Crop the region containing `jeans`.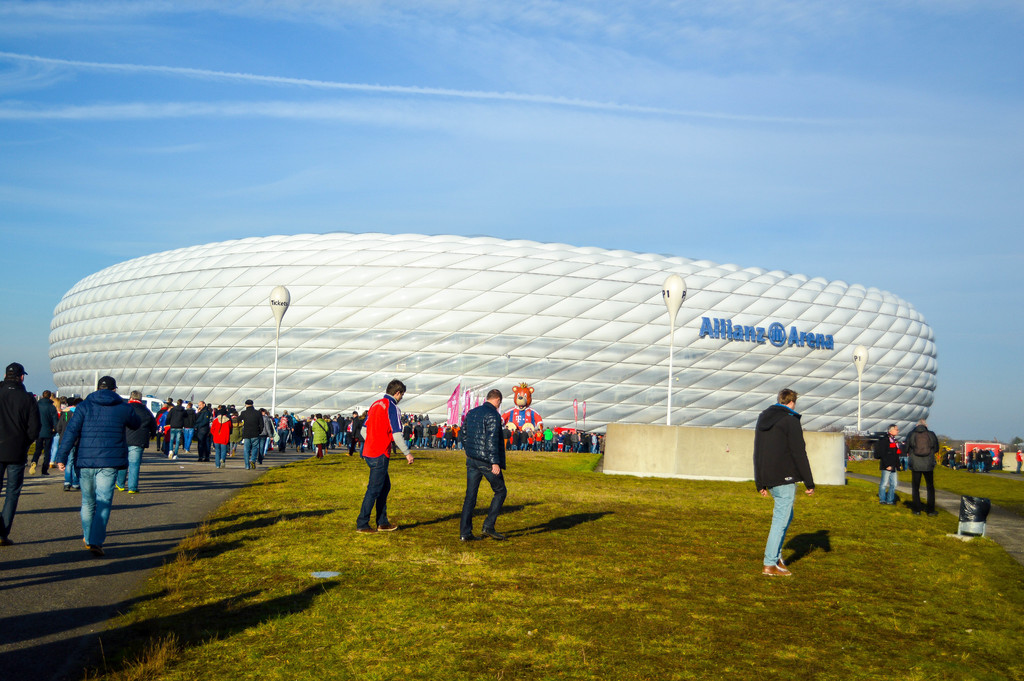
Crop region: pyautogui.locateOnScreen(1016, 461, 1020, 470).
